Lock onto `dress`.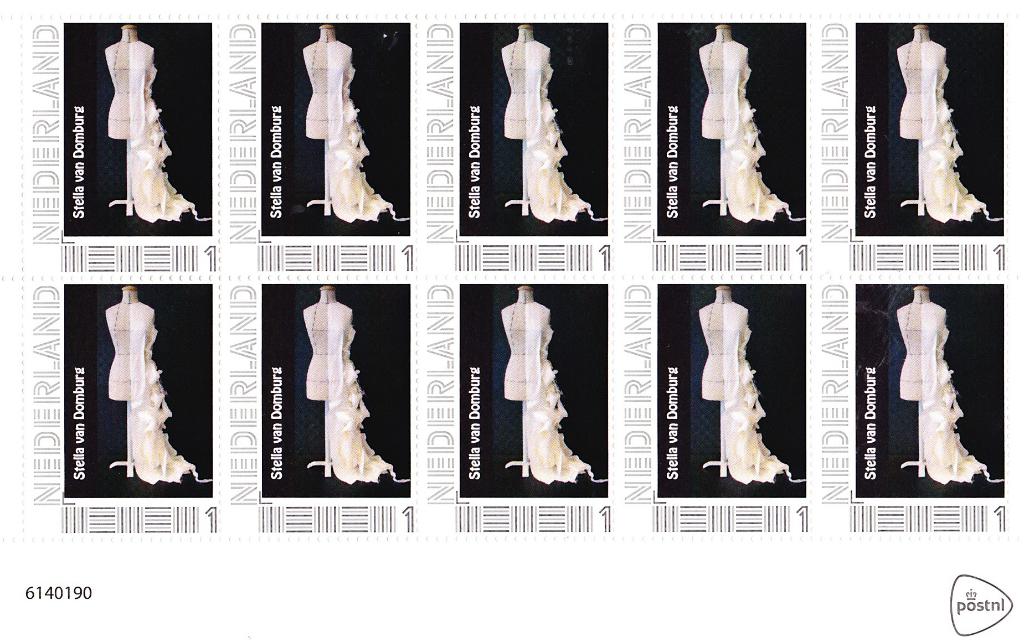
Locked: (left=499, top=38, right=547, bottom=144).
